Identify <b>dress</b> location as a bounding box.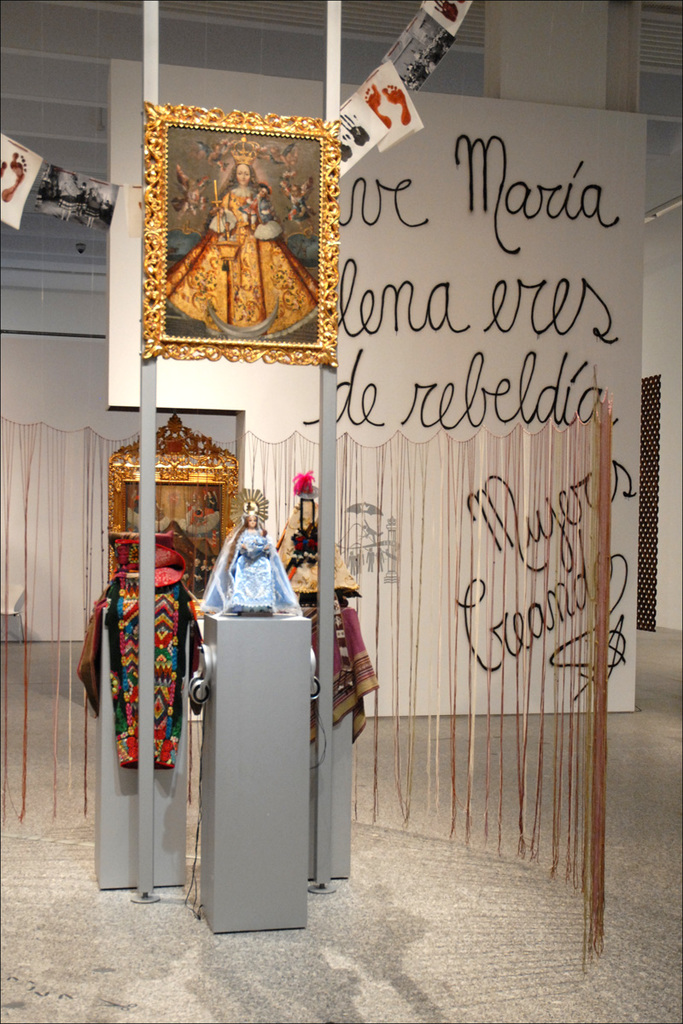
<bbox>105, 581, 188, 770</bbox>.
